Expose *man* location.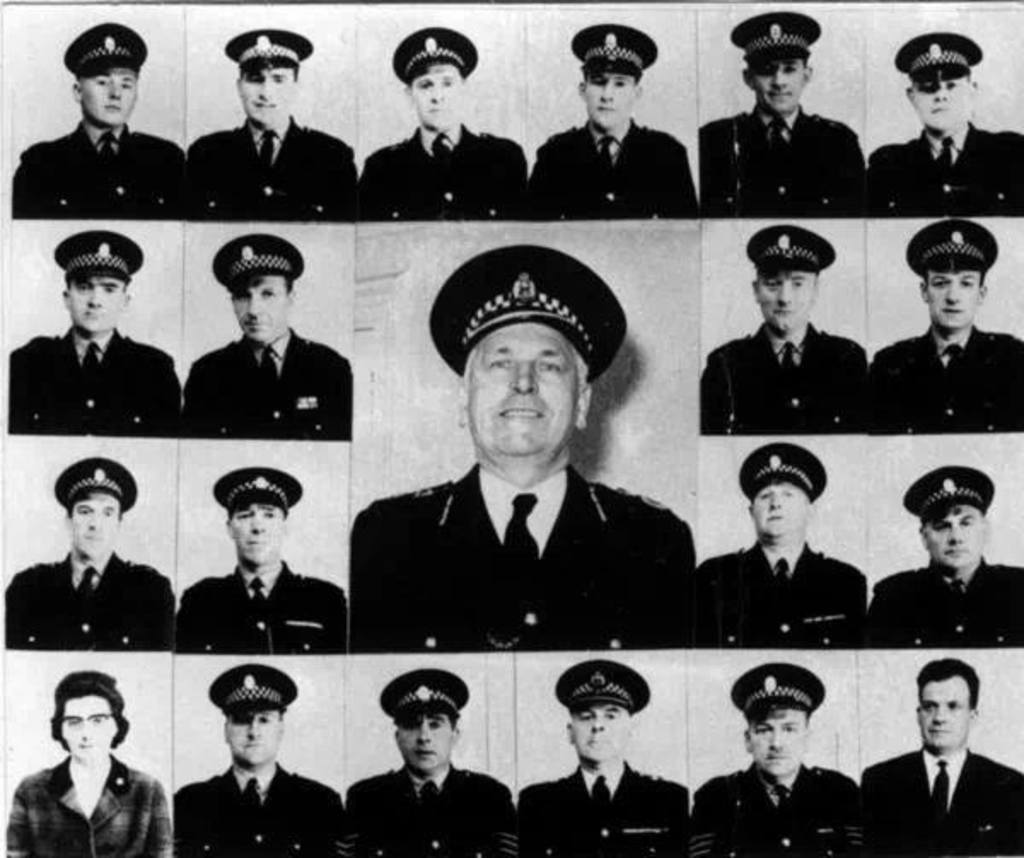
Exposed at region(870, 31, 1022, 220).
